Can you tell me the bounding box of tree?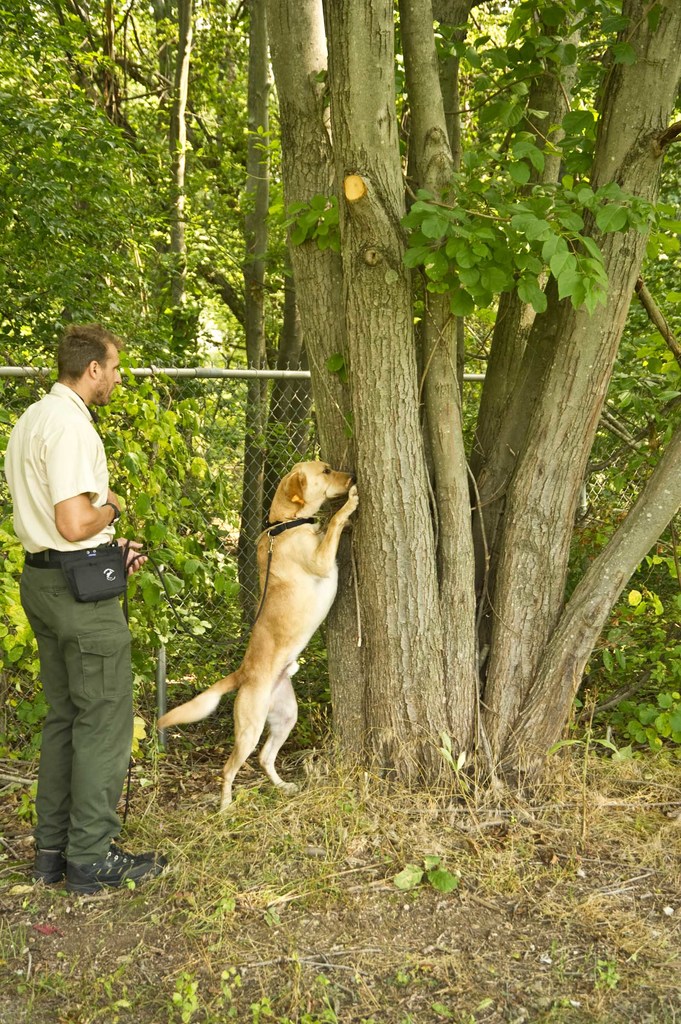
Rect(35, 47, 680, 799).
